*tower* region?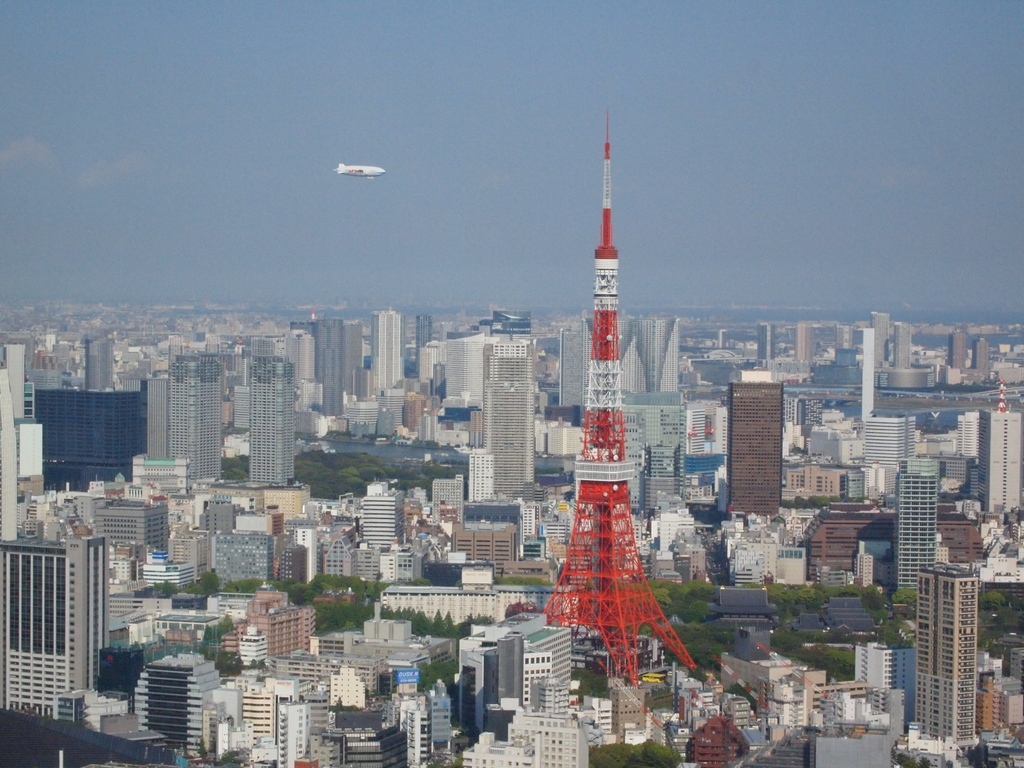
bbox=(138, 364, 223, 482)
